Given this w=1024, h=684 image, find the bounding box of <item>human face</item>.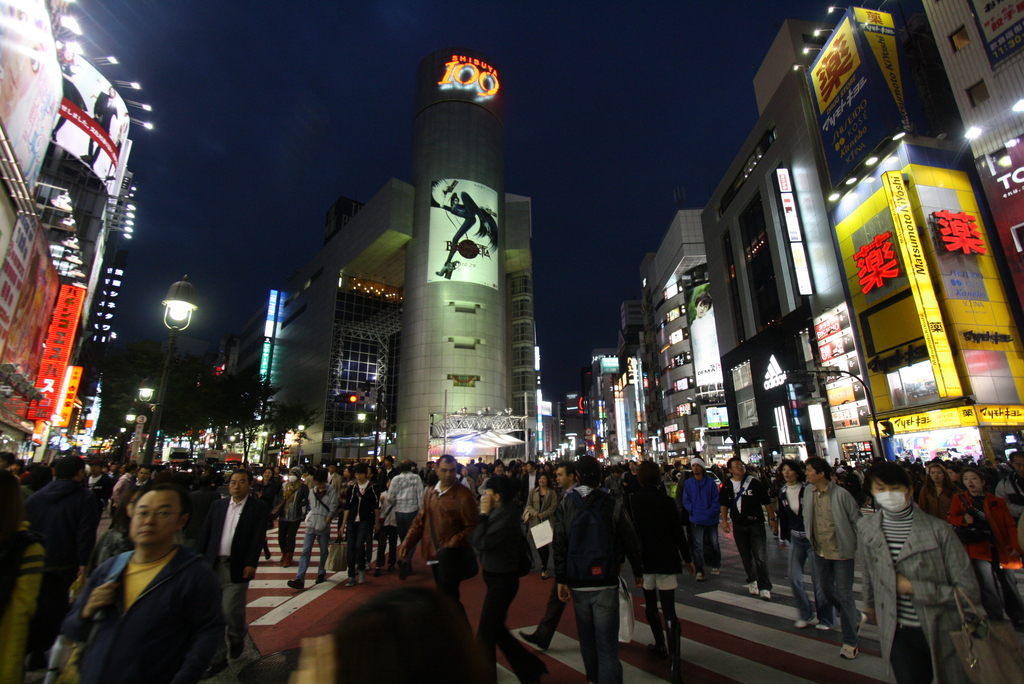
129/490/180/546.
